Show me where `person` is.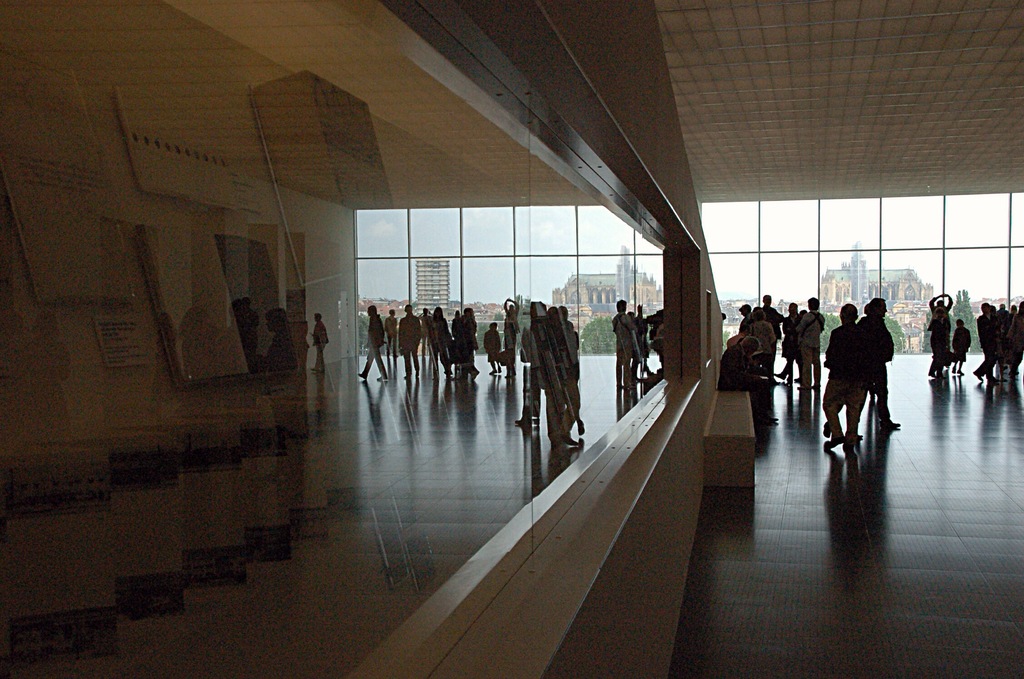
`person` is at l=365, t=306, r=385, b=380.
